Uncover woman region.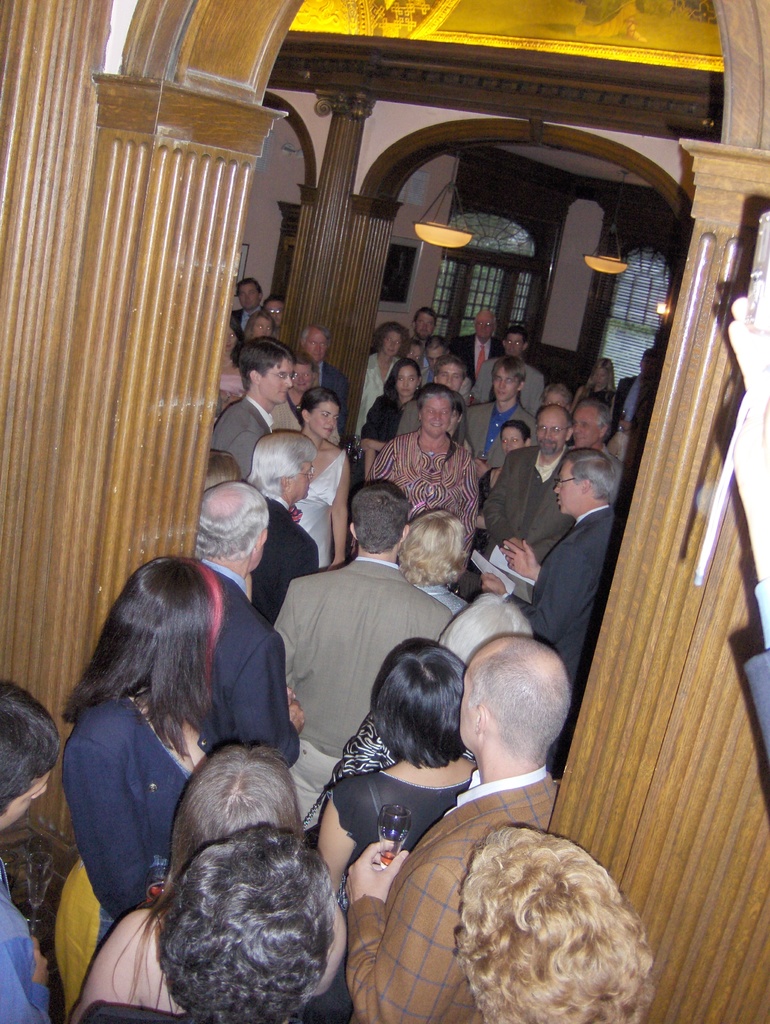
Uncovered: 69:744:346:1017.
